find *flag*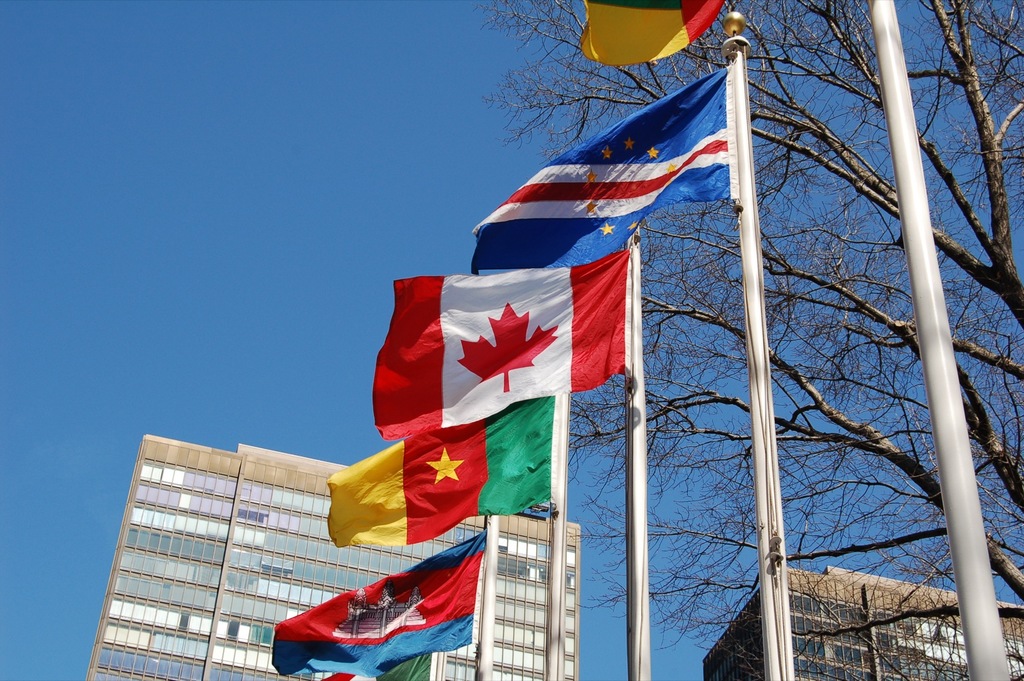
500,61,758,260
